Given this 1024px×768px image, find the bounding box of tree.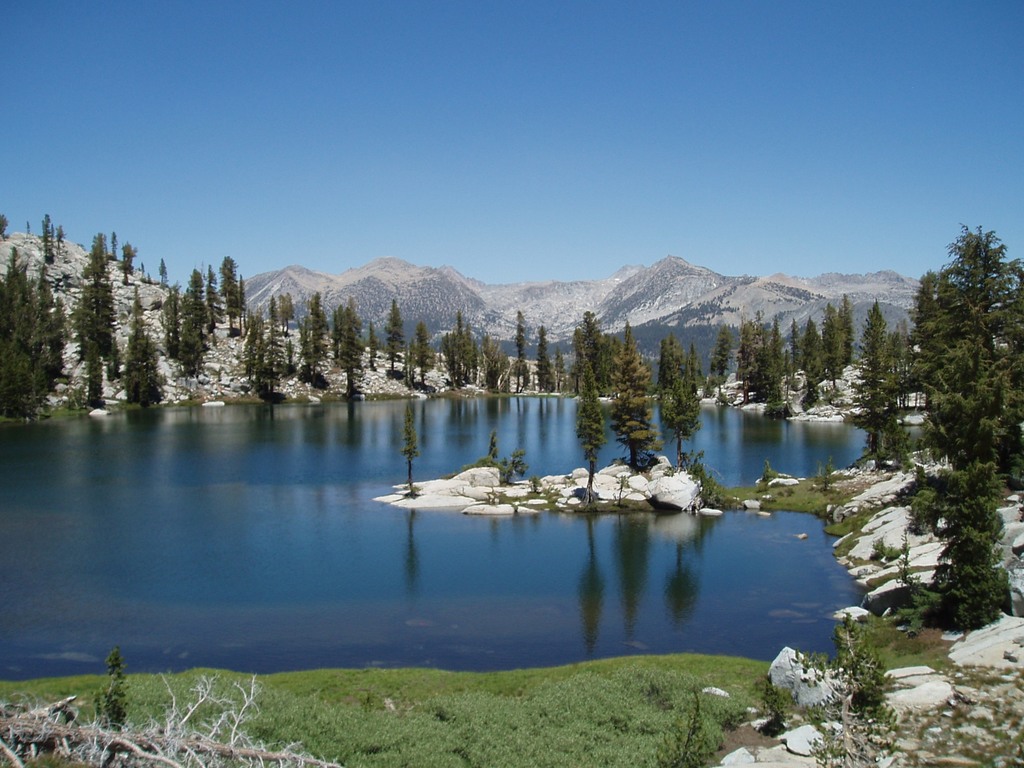
<region>576, 339, 611, 500</region>.
